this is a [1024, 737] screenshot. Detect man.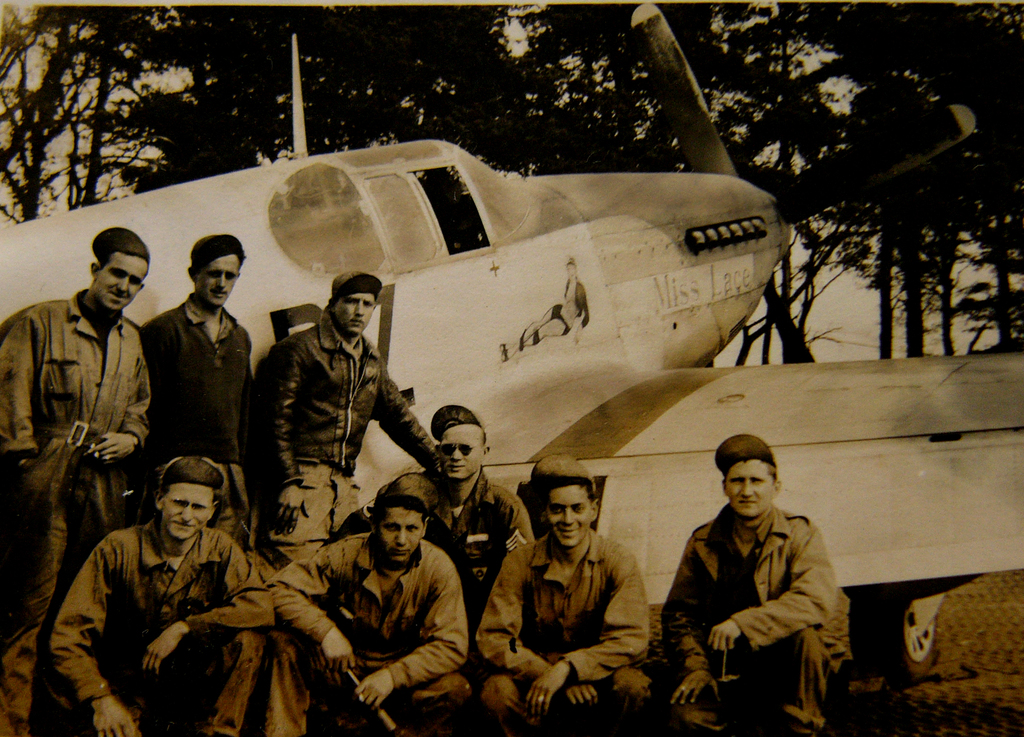
BBox(36, 456, 279, 736).
